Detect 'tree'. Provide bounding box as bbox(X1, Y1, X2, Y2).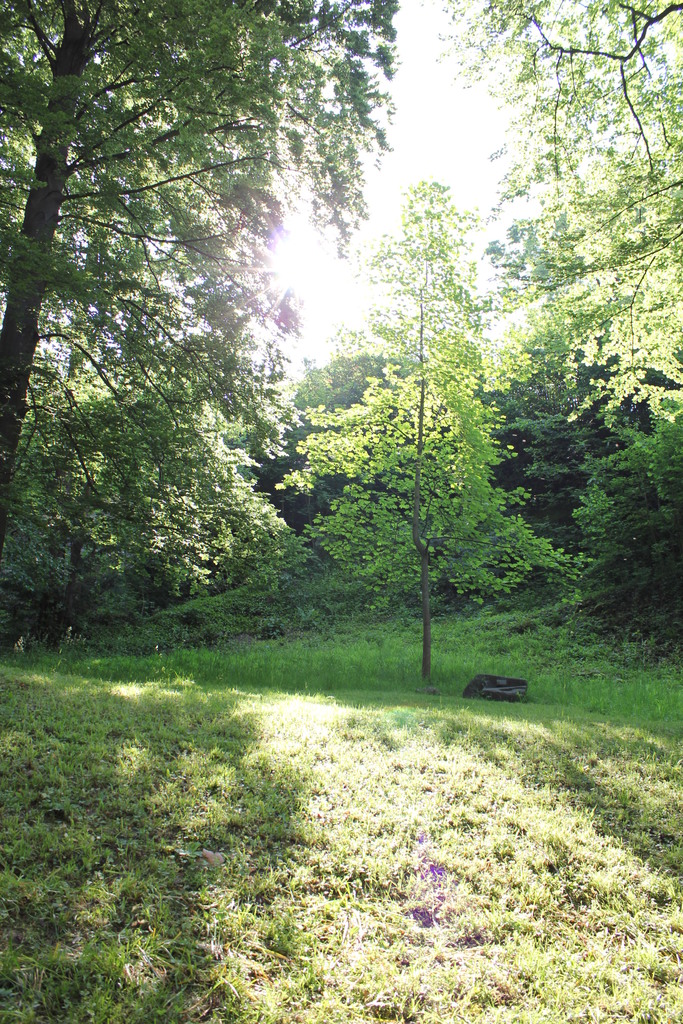
bbox(265, 174, 592, 676).
